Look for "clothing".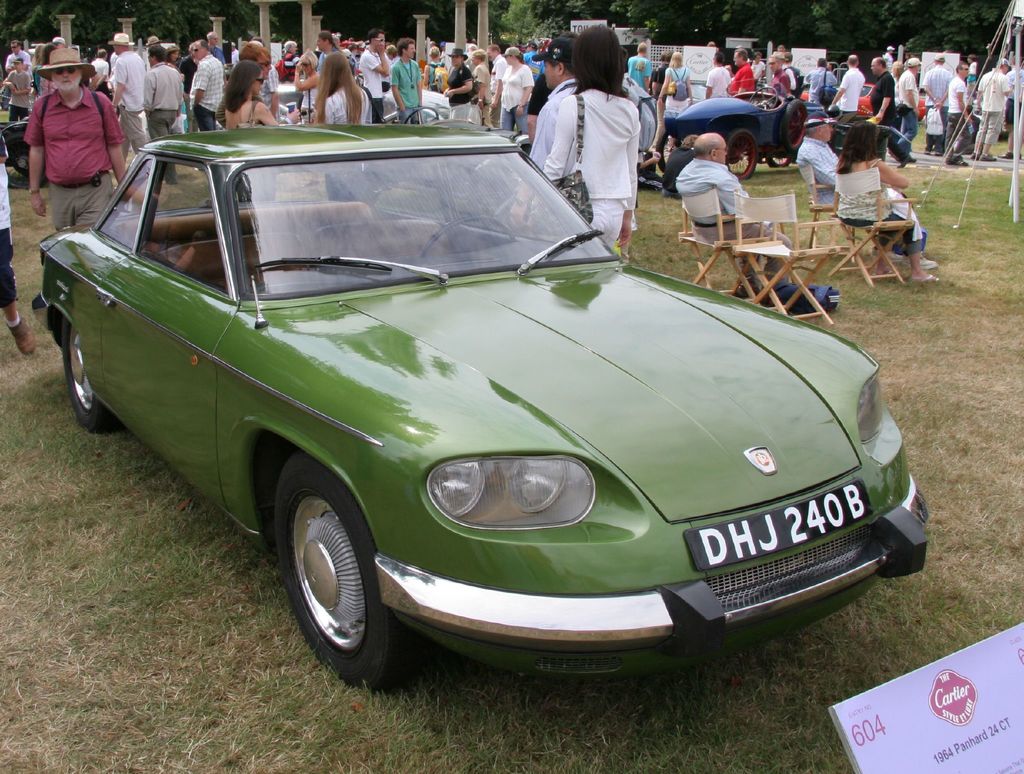
Found: x1=348 y1=47 x2=358 y2=74.
